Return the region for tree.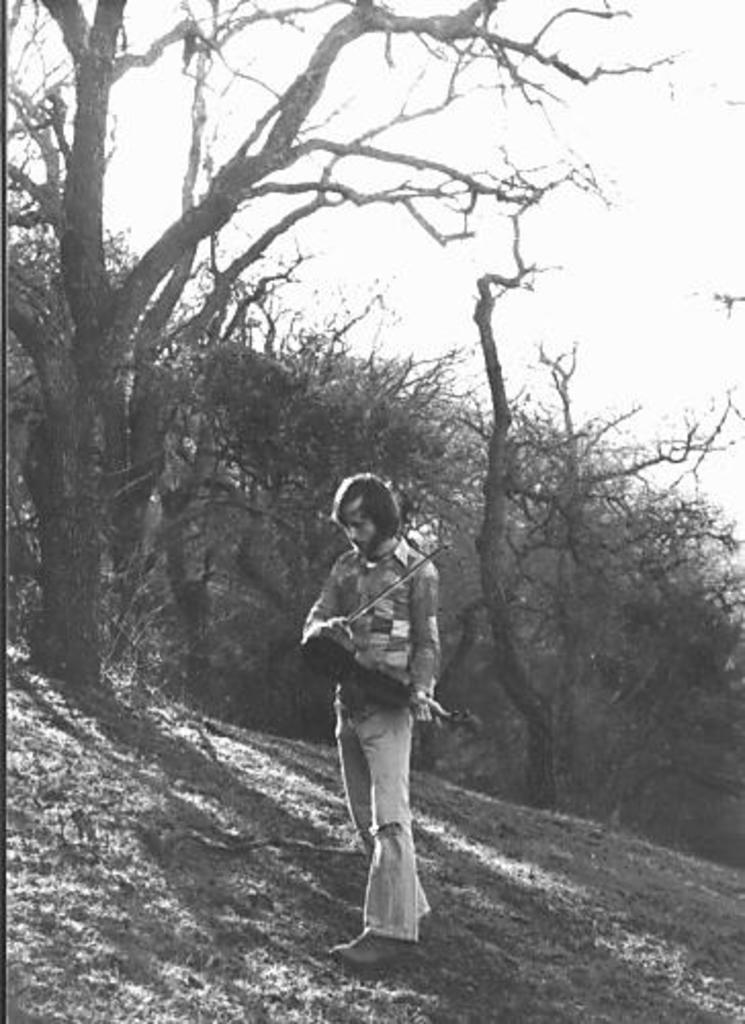
Rect(487, 451, 743, 834).
